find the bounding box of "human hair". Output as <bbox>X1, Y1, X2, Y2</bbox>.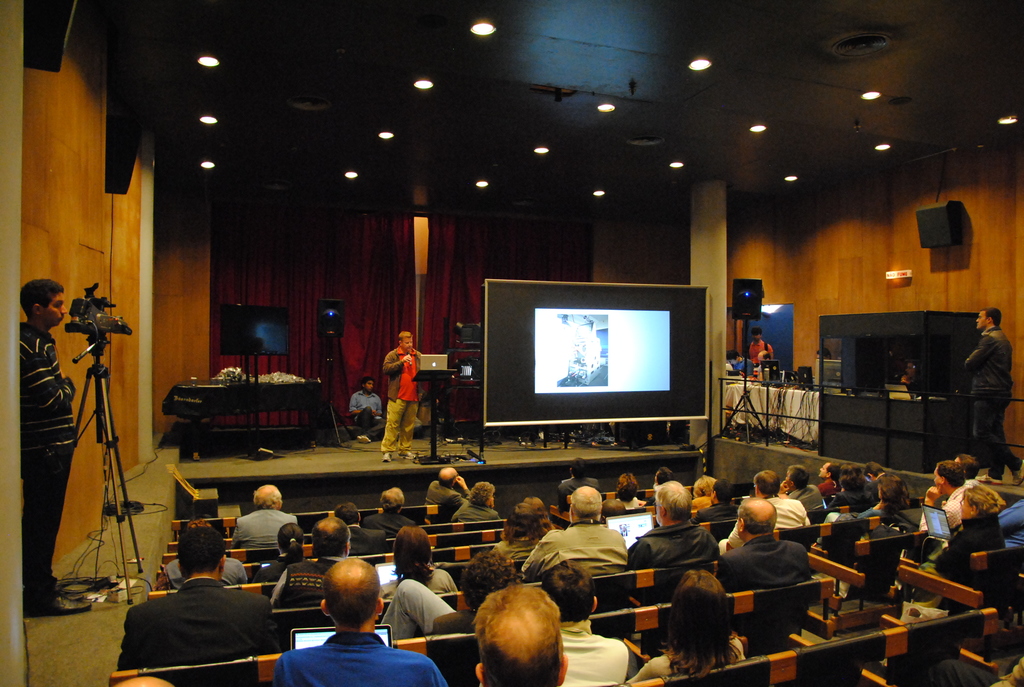
<bbox>712, 479, 733, 507</bbox>.
